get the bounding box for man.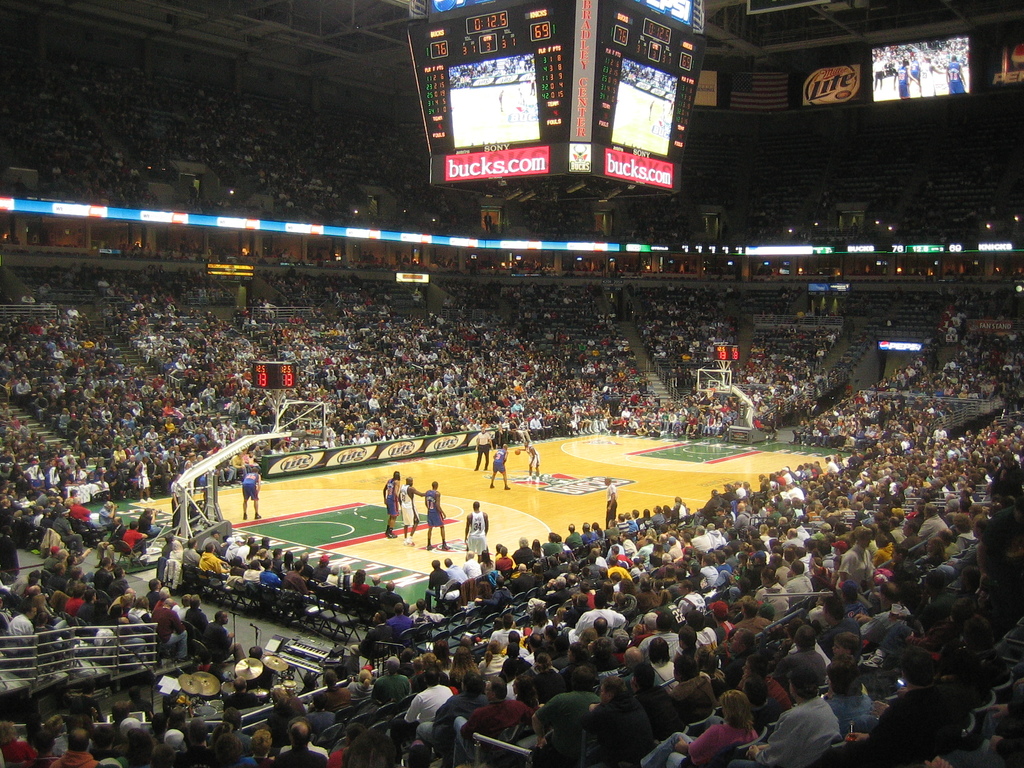
locate(424, 483, 459, 551).
